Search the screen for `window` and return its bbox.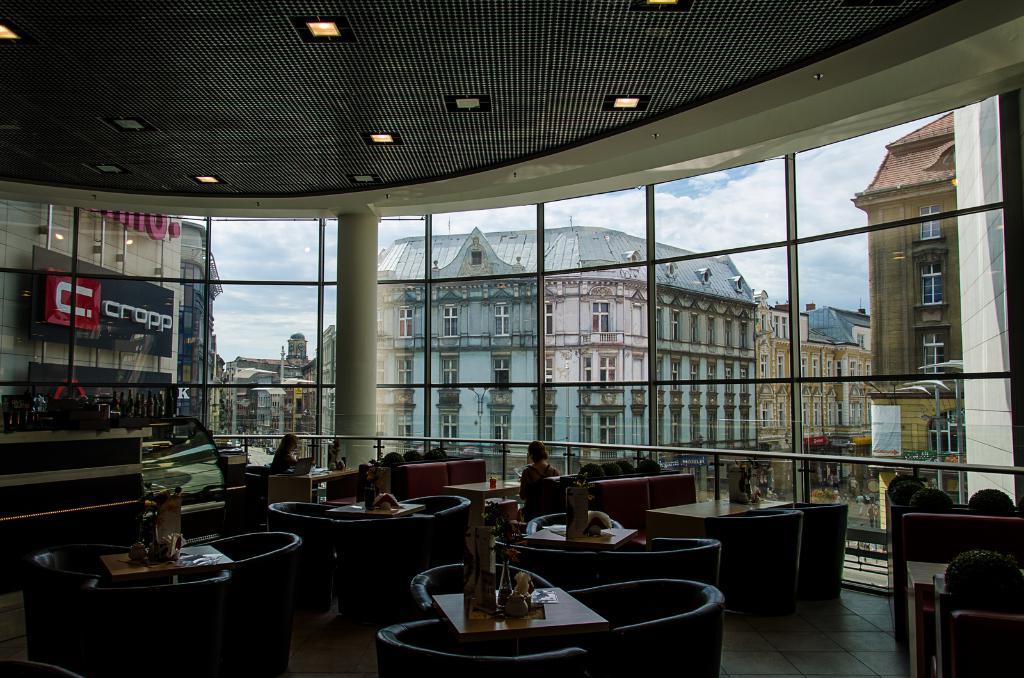
Found: bbox(688, 305, 700, 342).
